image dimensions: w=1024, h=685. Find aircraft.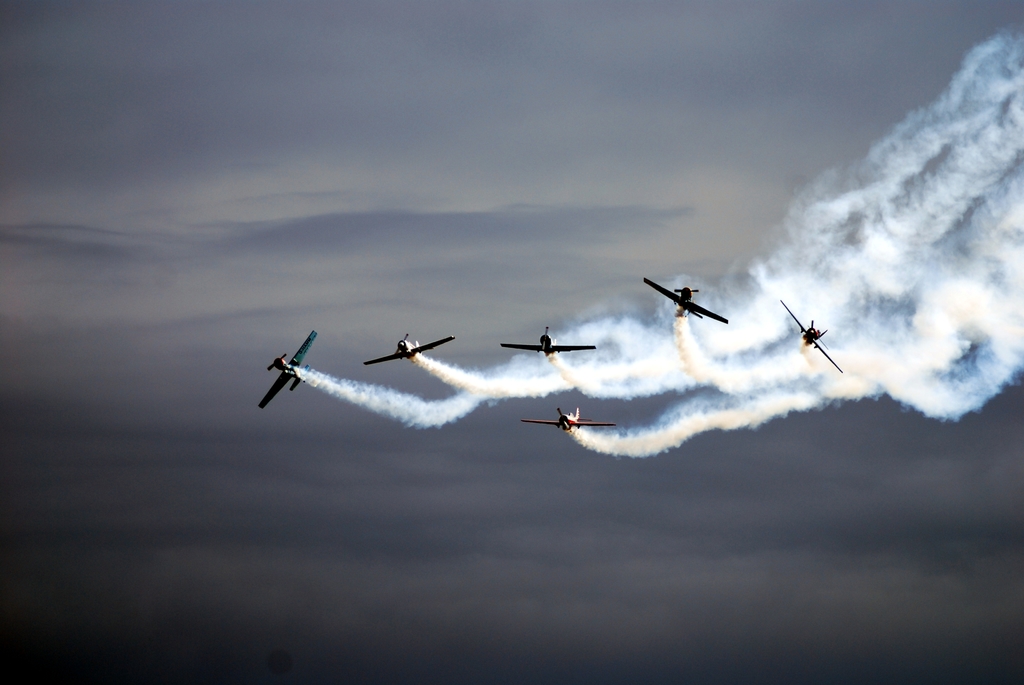
locate(256, 324, 319, 405).
